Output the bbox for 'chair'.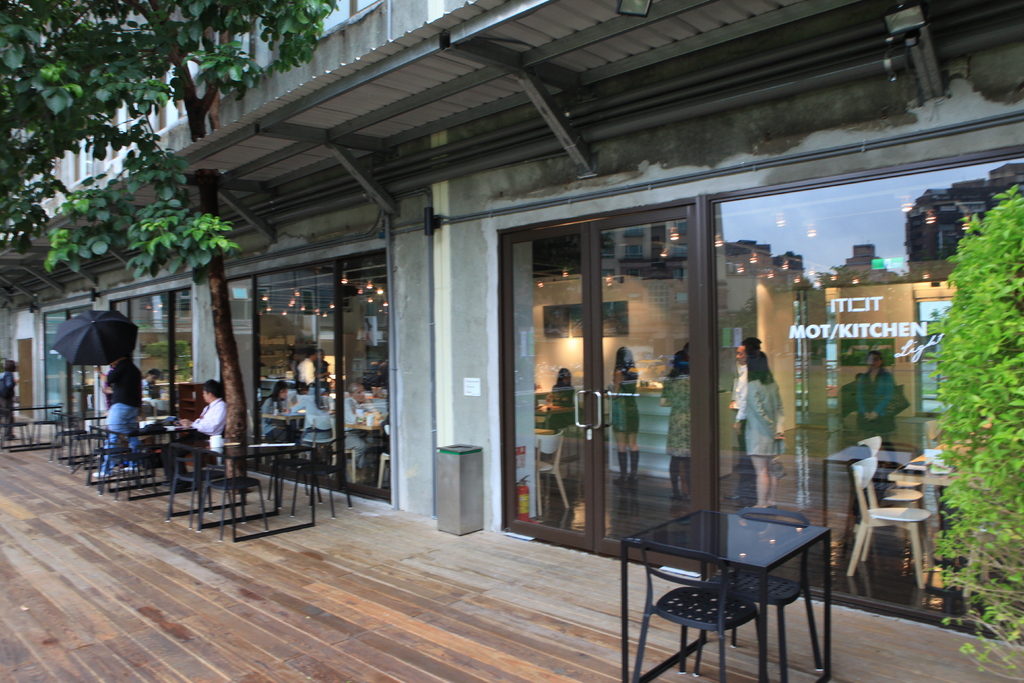
(left=270, top=433, right=350, bottom=518).
